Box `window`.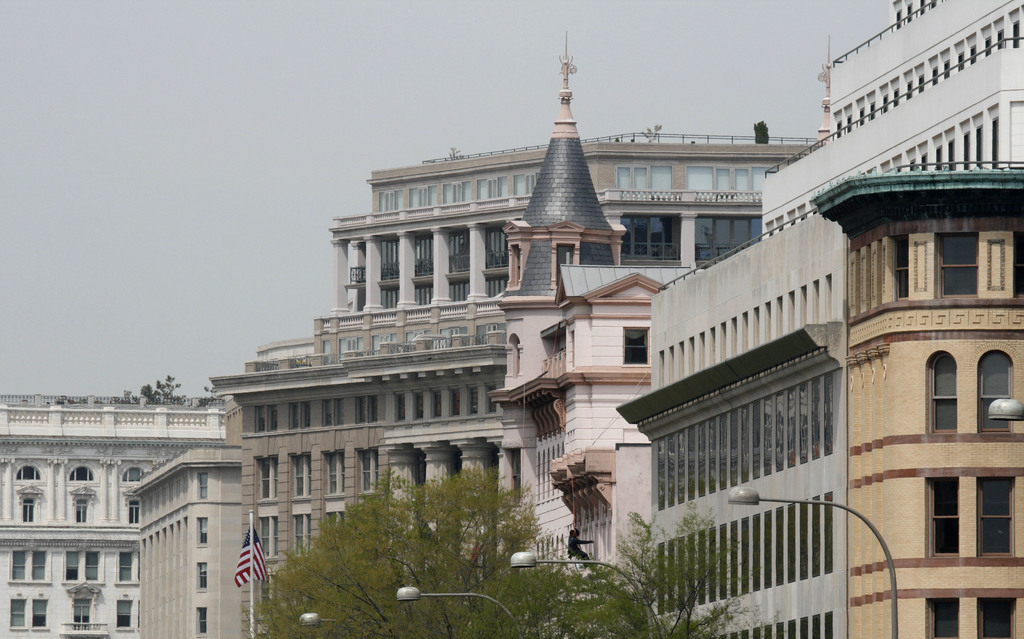
rect(119, 461, 149, 521).
